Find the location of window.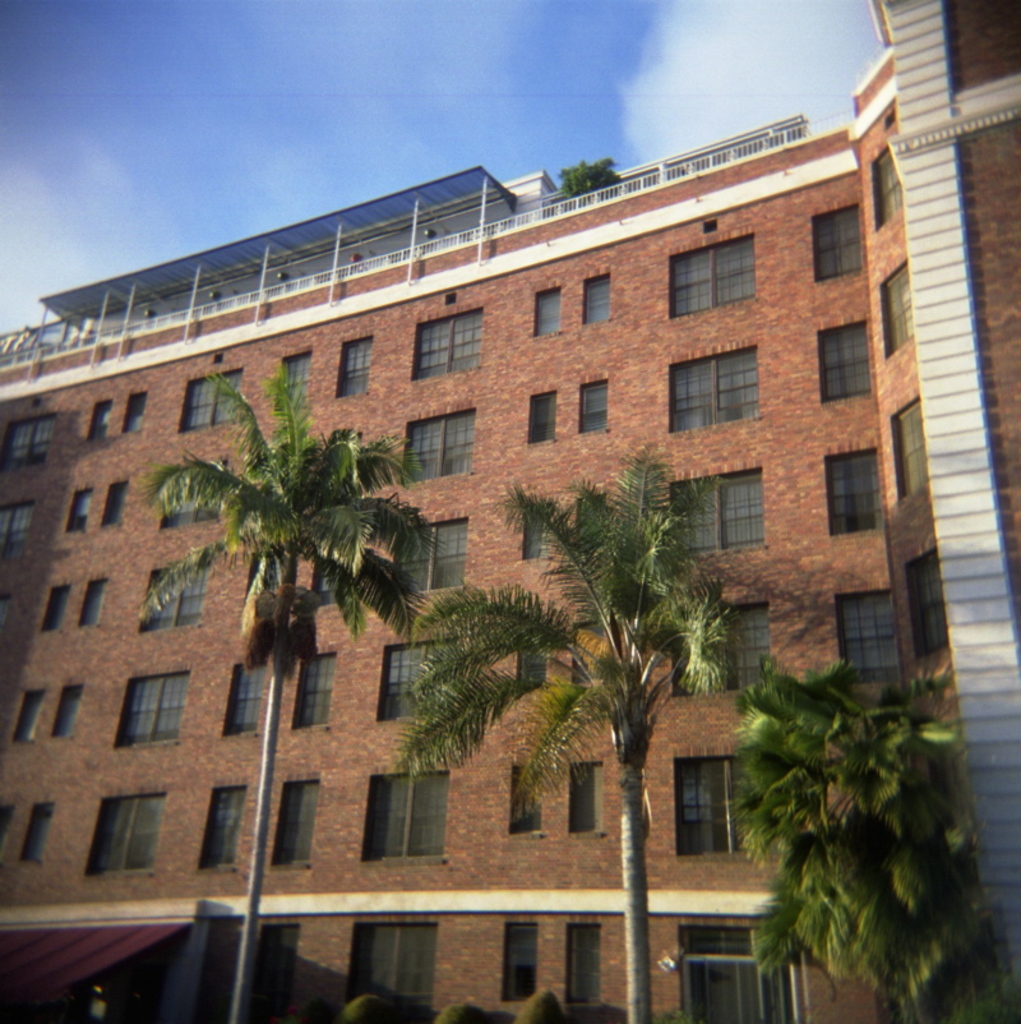
Location: x1=652, y1=227, x2=763, y2=317.
